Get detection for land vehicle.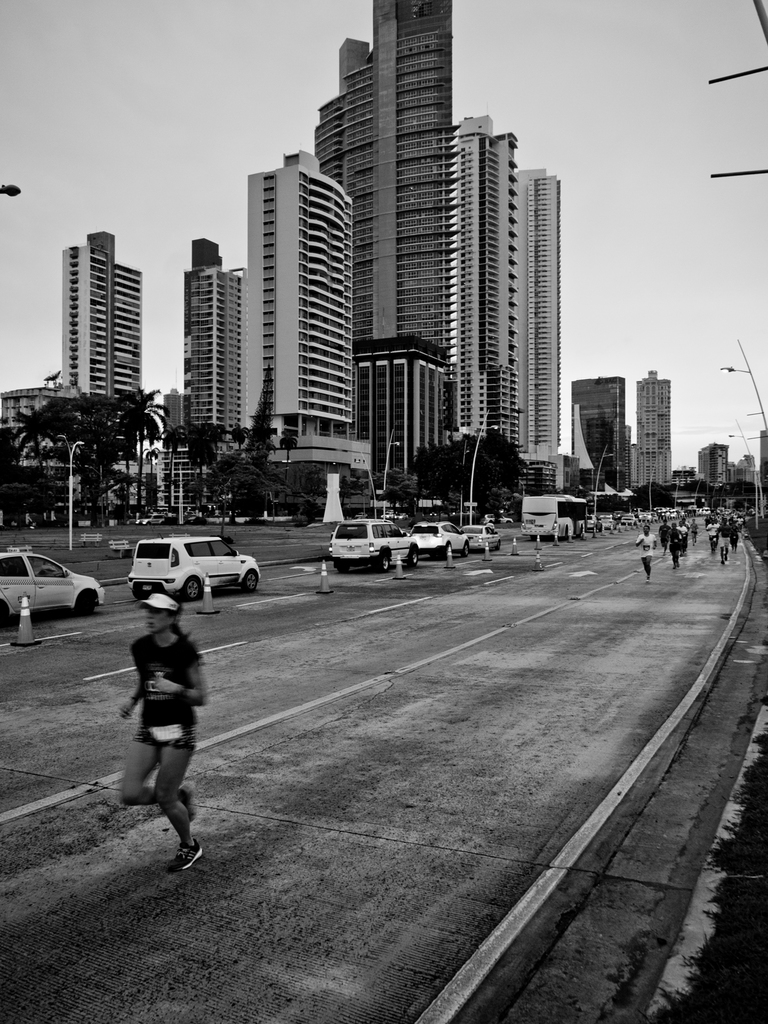
Detection: crop(464, 524, 502, 546).
